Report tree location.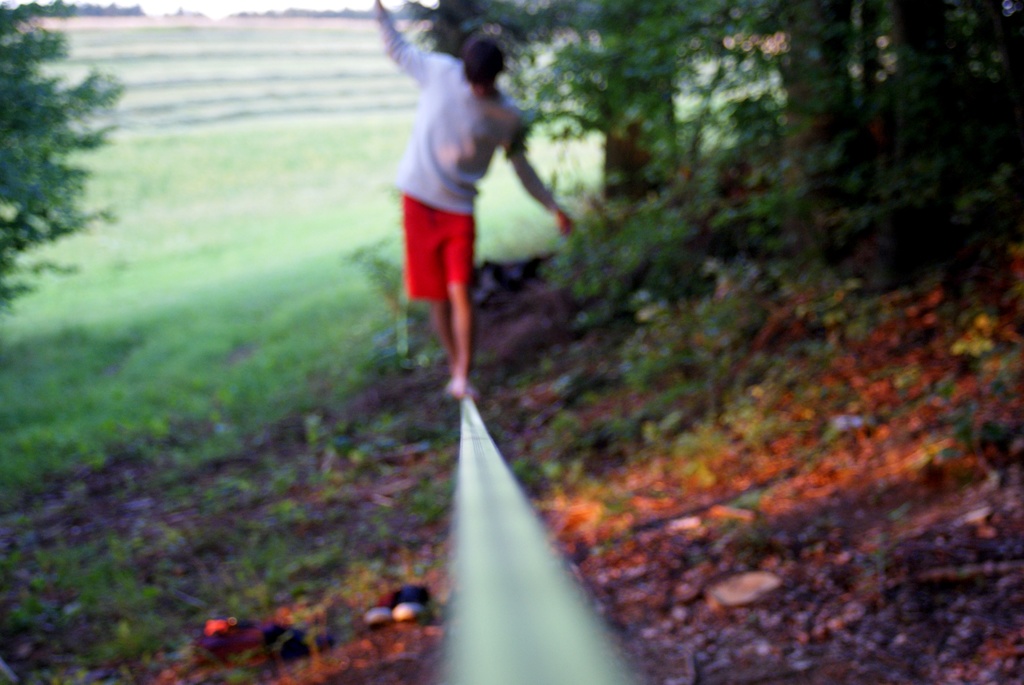
Report: box=[0, 0, 129, 336].
